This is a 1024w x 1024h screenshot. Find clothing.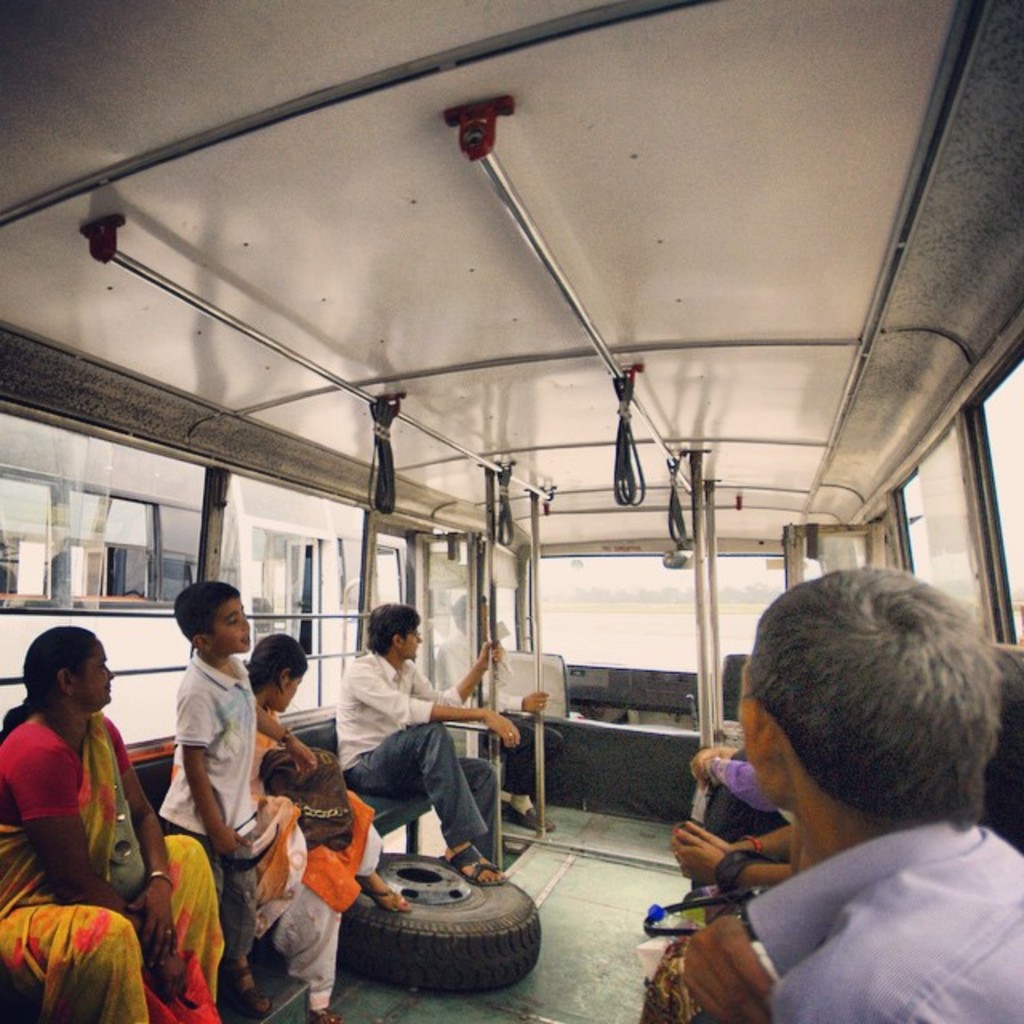
Bounding box: box(706, 754, 800, 822).
